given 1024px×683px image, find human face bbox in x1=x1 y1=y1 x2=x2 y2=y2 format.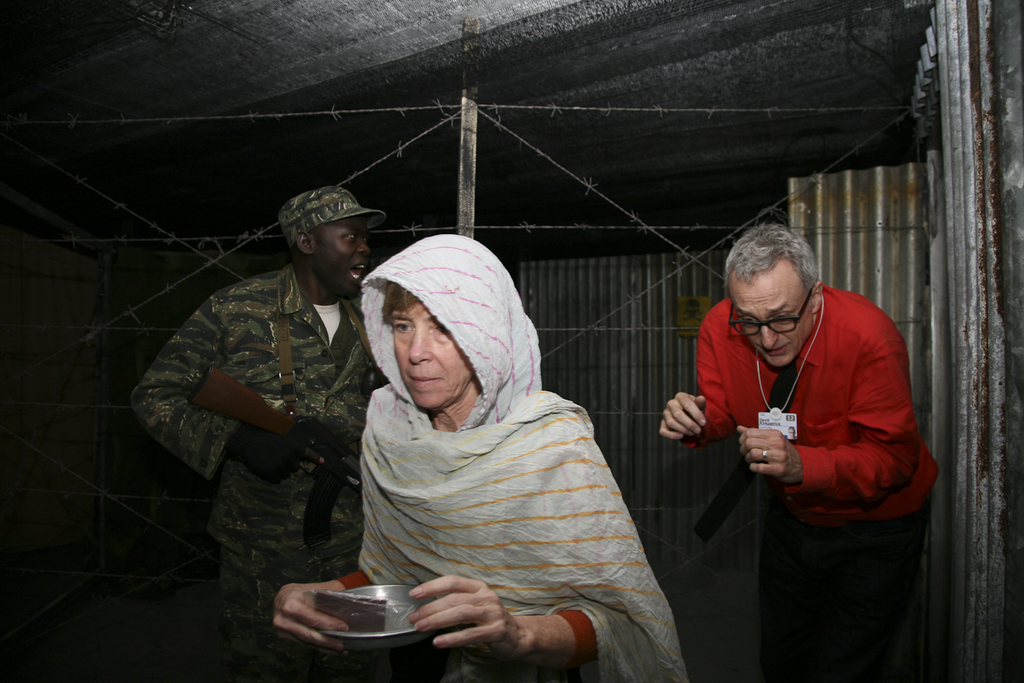
x1=737 y1=262 x2=822 y2=362.
